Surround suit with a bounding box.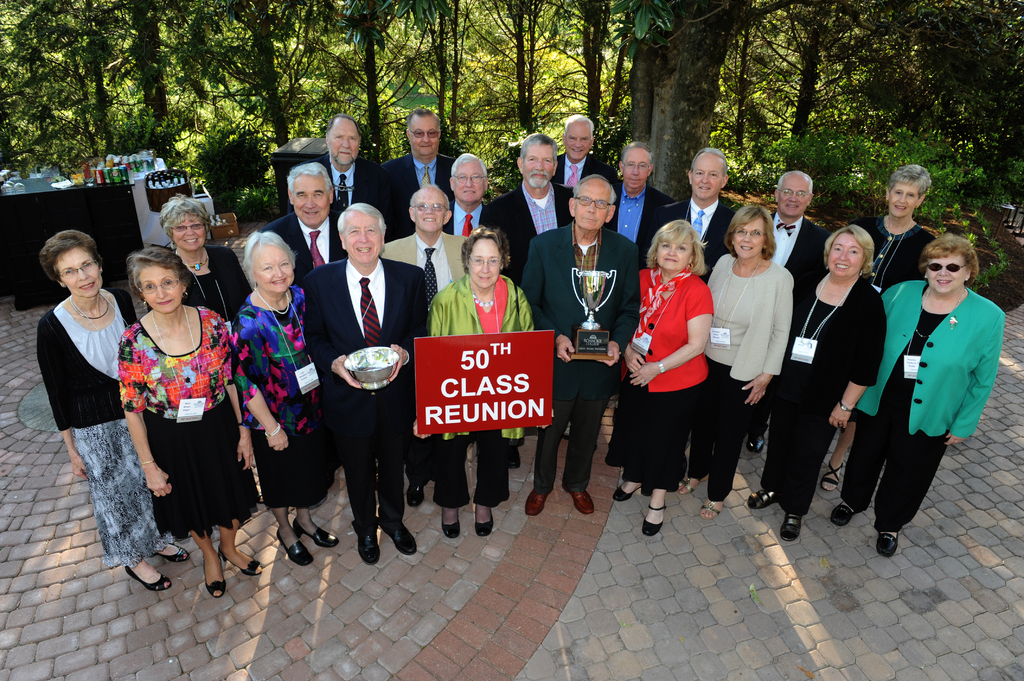
371:152:456:243.
